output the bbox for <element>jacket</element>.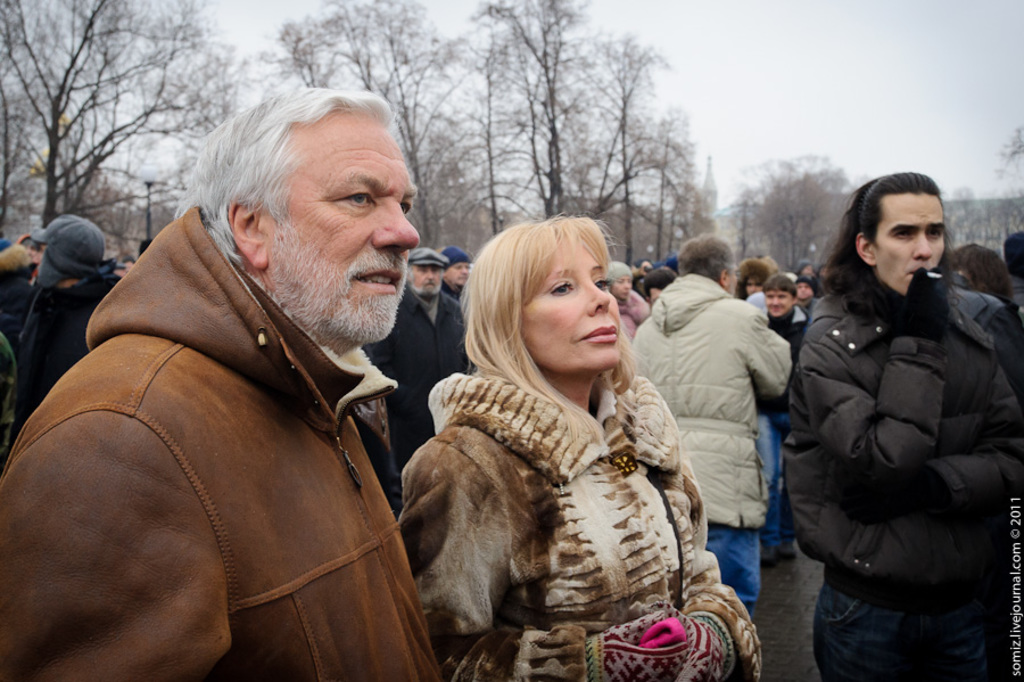
Rect(625, 276, 791, 534).
